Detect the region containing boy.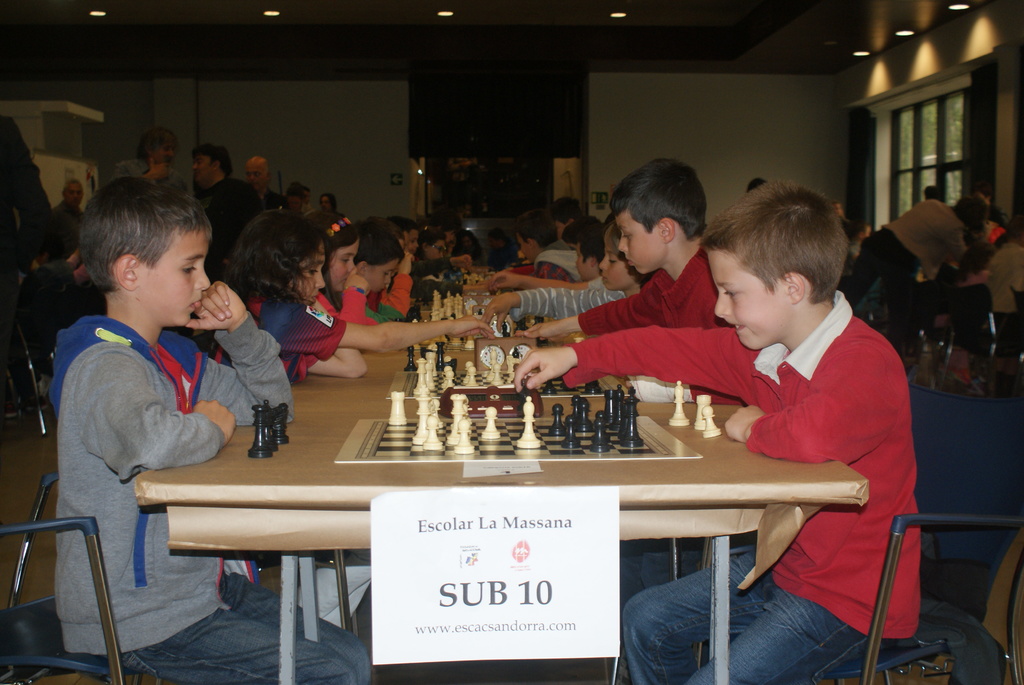
select_region(511, 156, 748, 405).
